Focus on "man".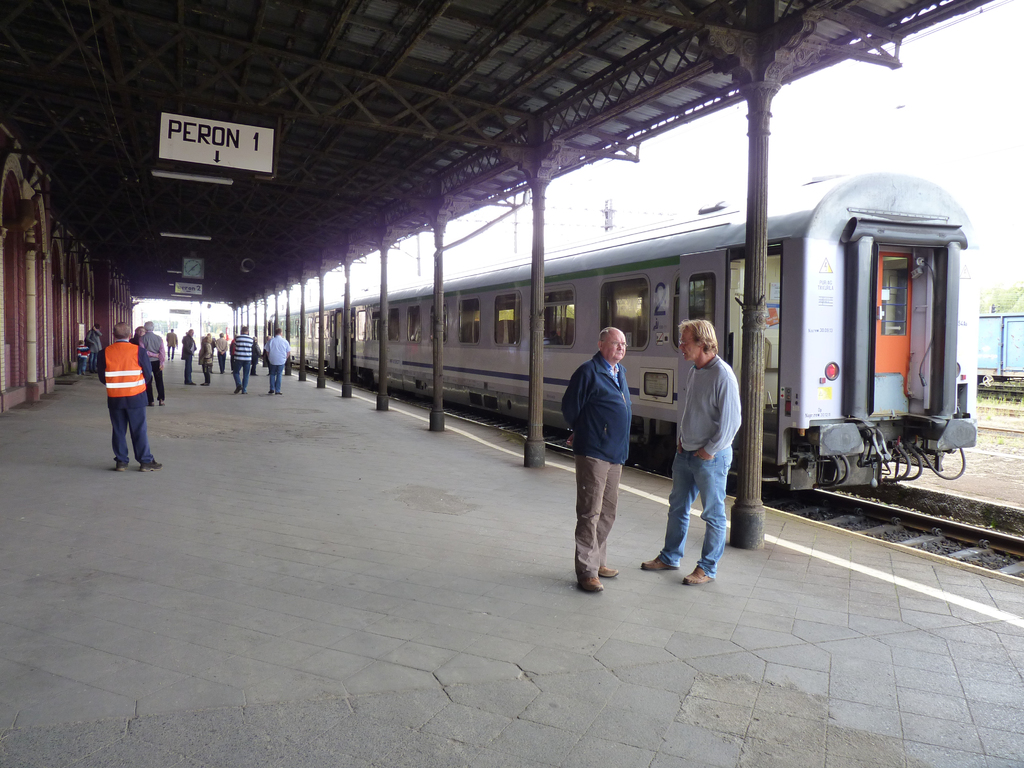
Focused at [left=564, top=329, right=636, bottom=596].
